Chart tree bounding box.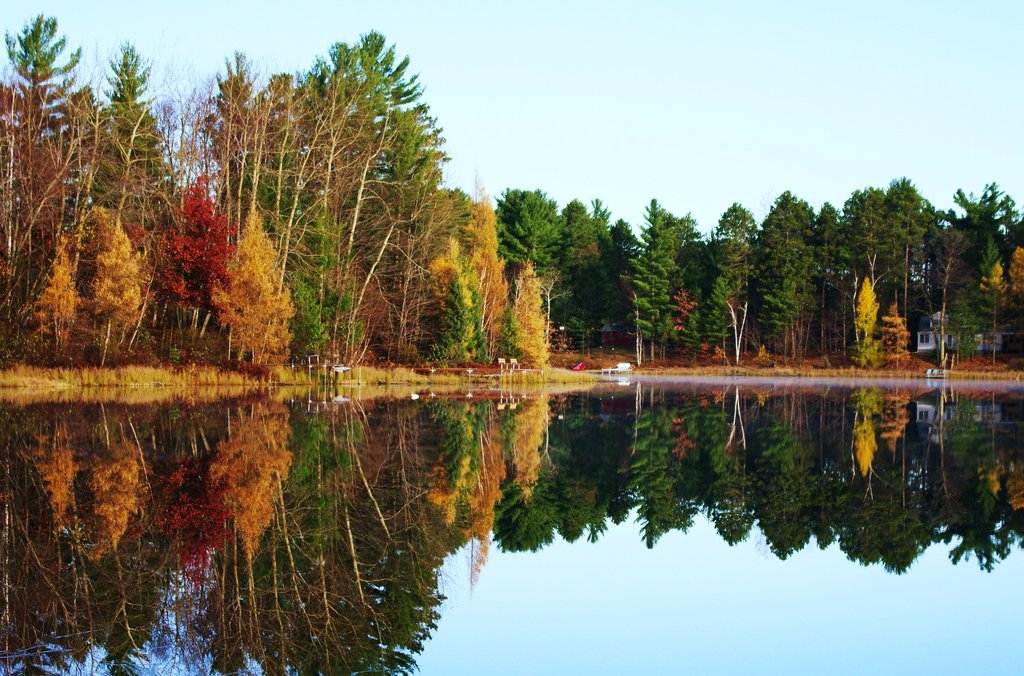
Charted: Rect(152, 171, 243, 360).
